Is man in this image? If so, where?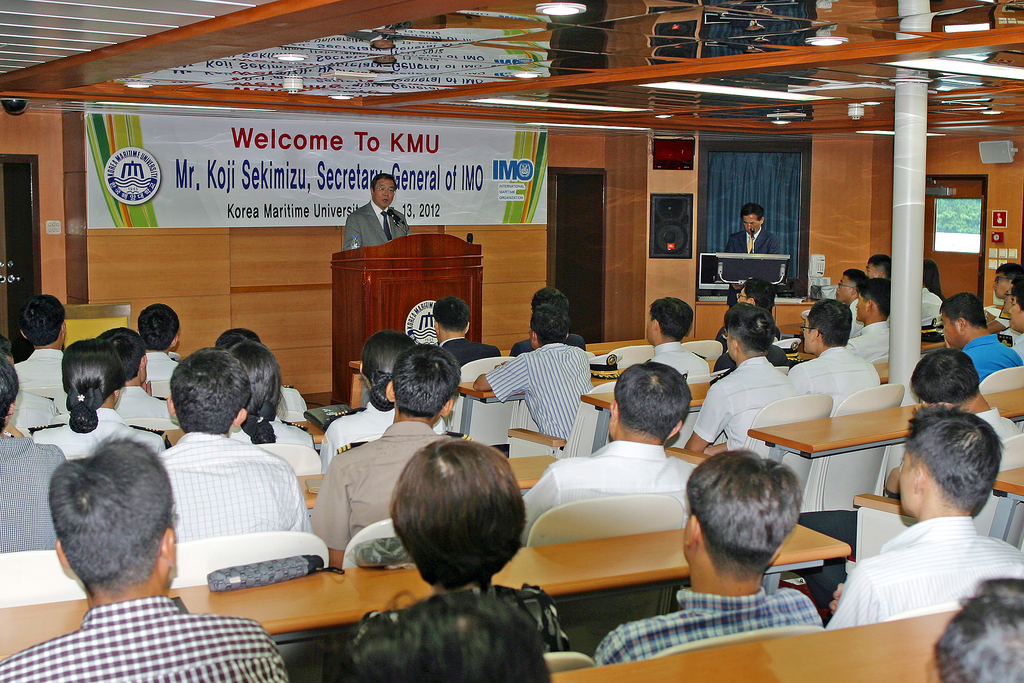
Yes, at x1=0 y1=423 x2=286 y2=682.
